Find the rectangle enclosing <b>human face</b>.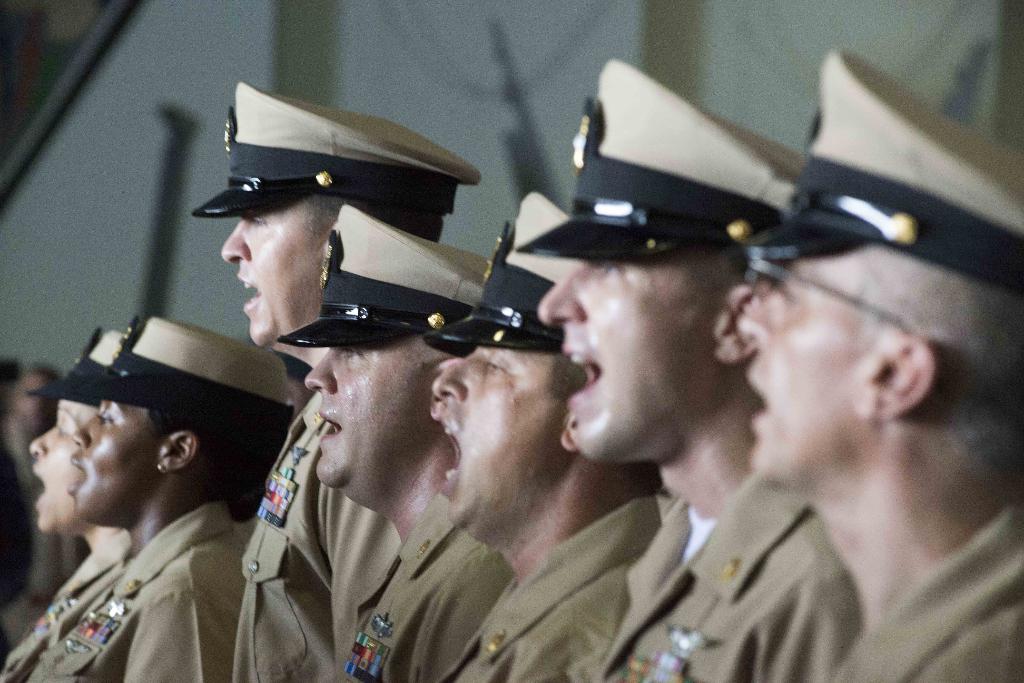
67:396:163:527.
